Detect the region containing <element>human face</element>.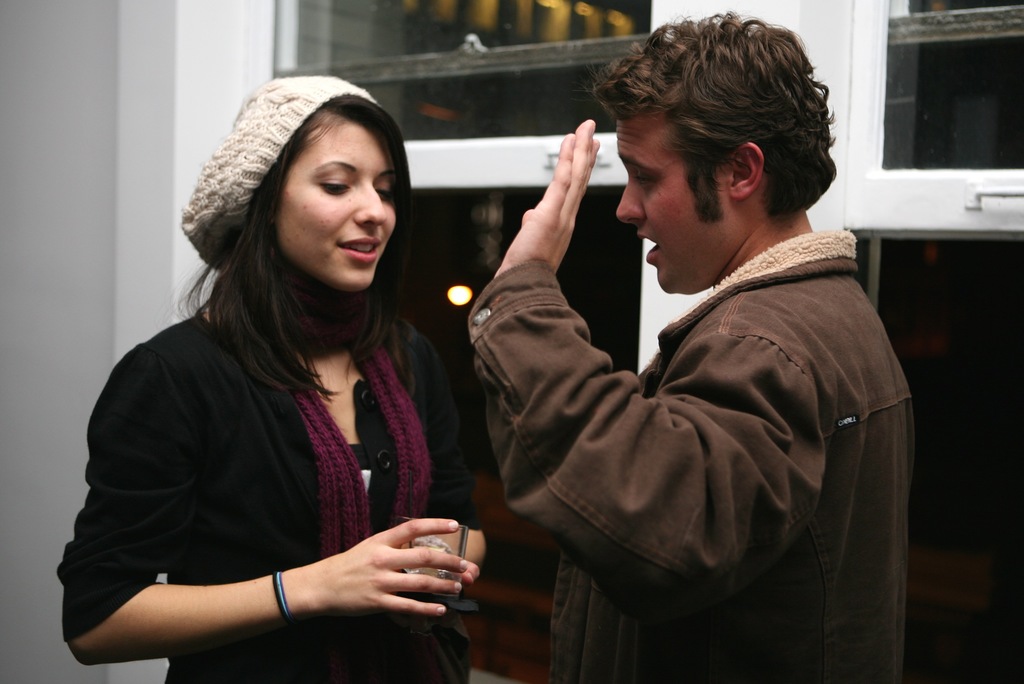
<box>278,121,394,288</box>.
